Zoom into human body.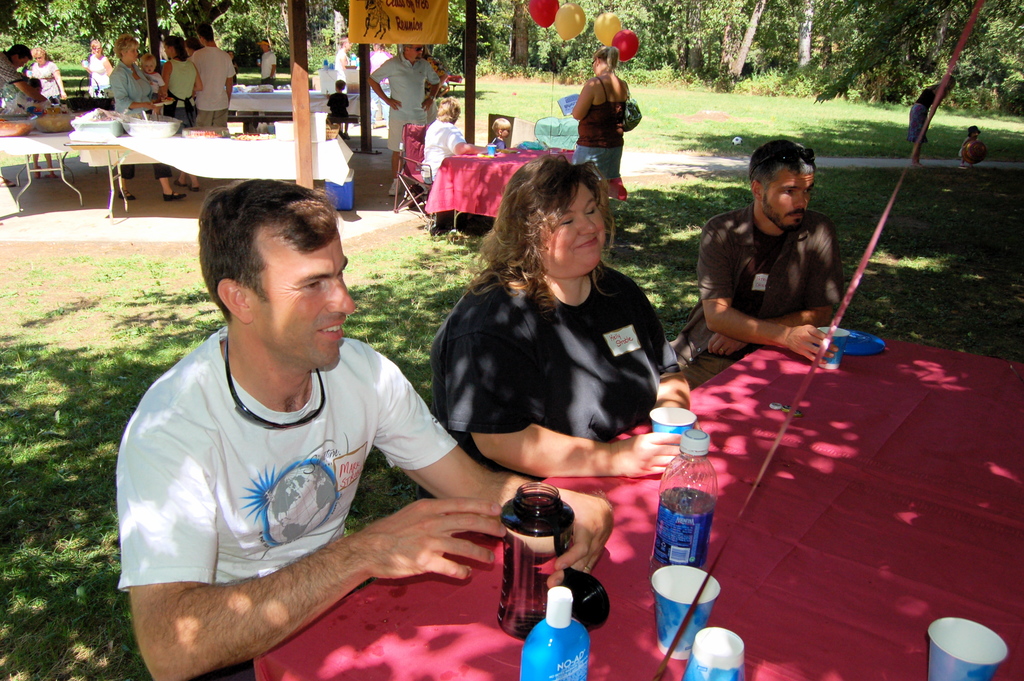
Zoom target: detection(906, 84, 950, 165).
